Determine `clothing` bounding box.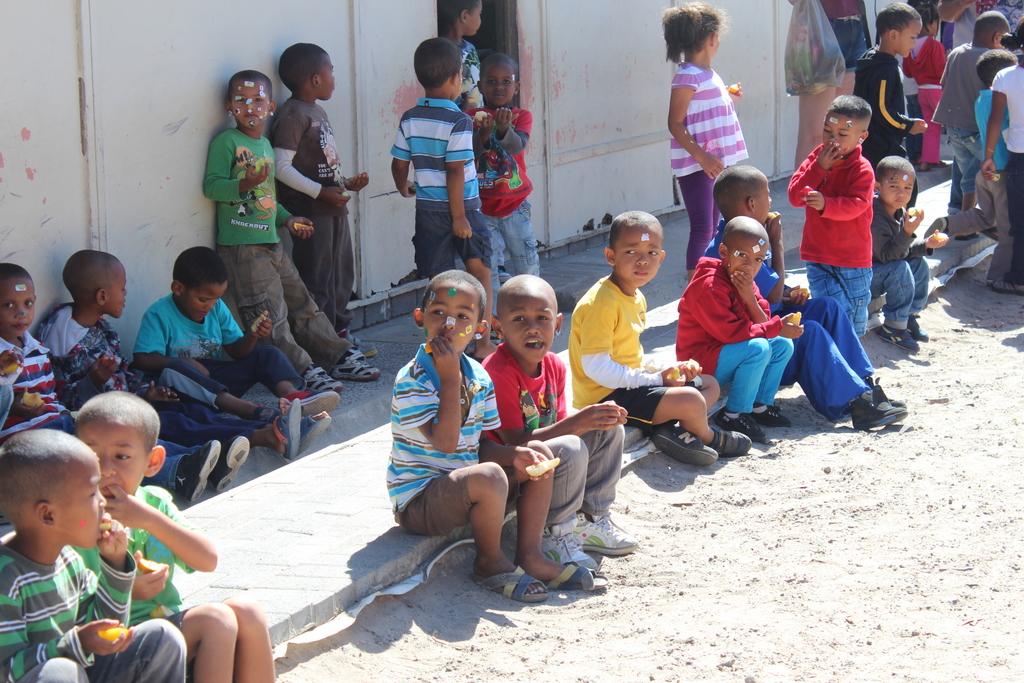
Determined: bbox(388, 340, 506, 507).
